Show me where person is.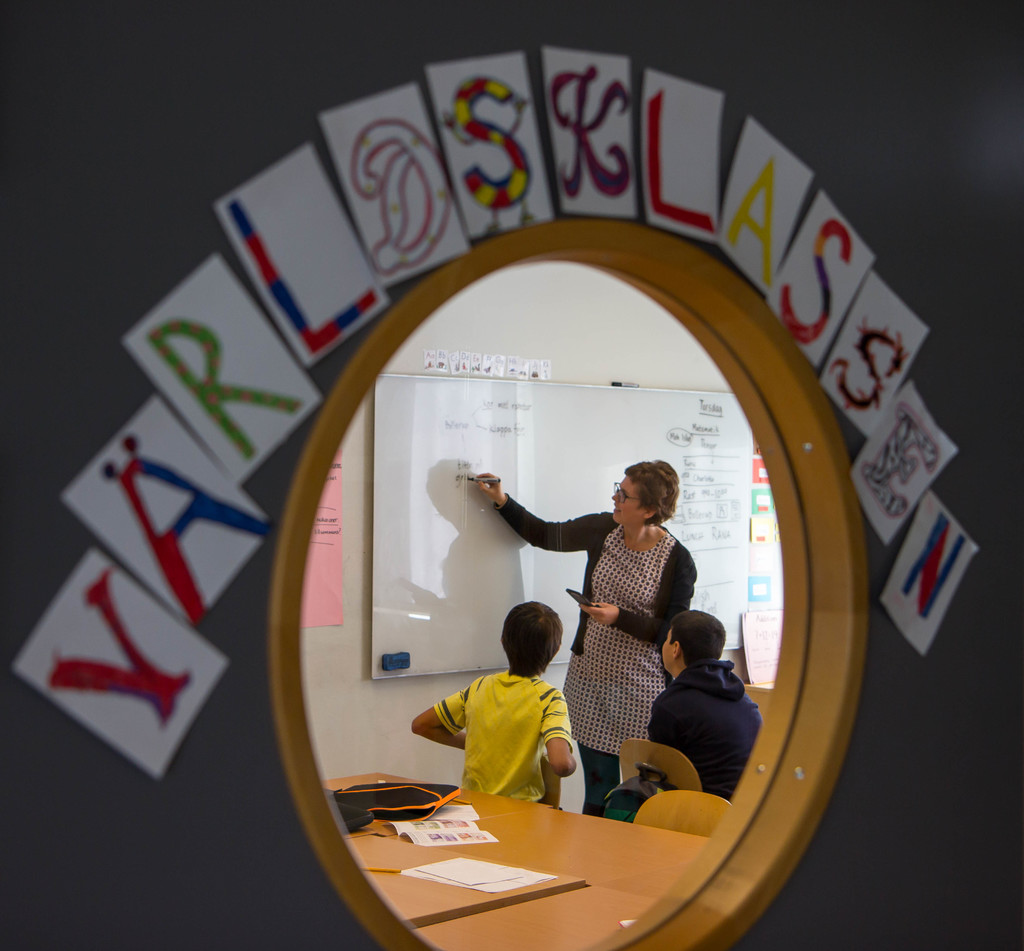
person is at region(436, 614, 594, 853).
